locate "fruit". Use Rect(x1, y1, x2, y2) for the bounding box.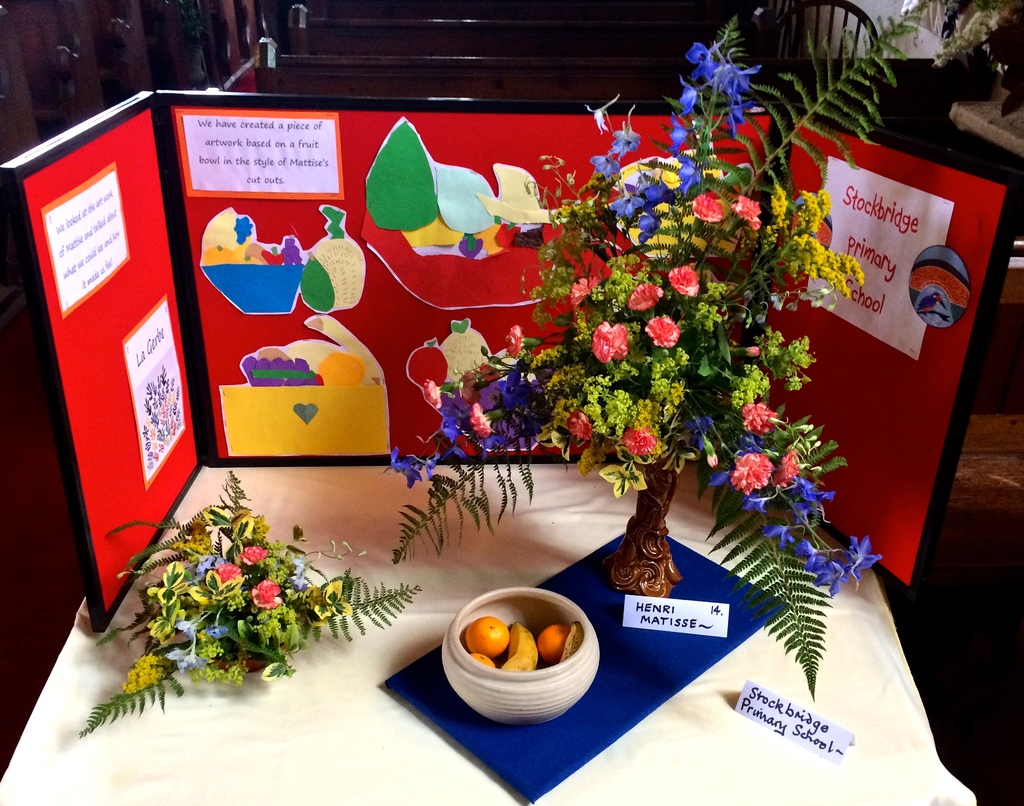
Rect(497, 619, 538, 673).
